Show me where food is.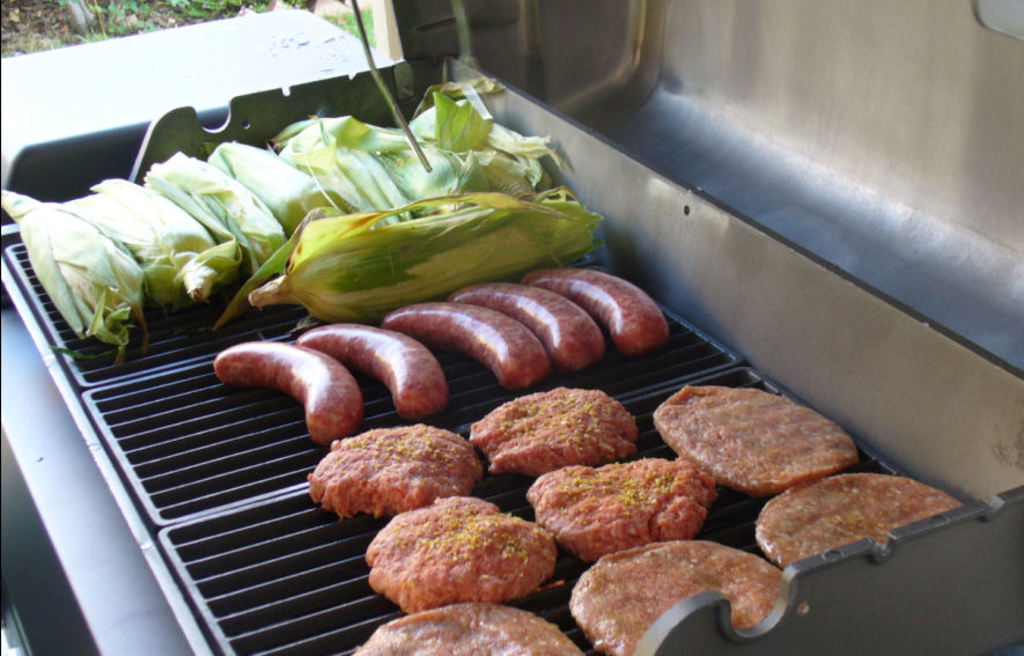
food is at (left=211, top=344, right=366, bottom=449).
